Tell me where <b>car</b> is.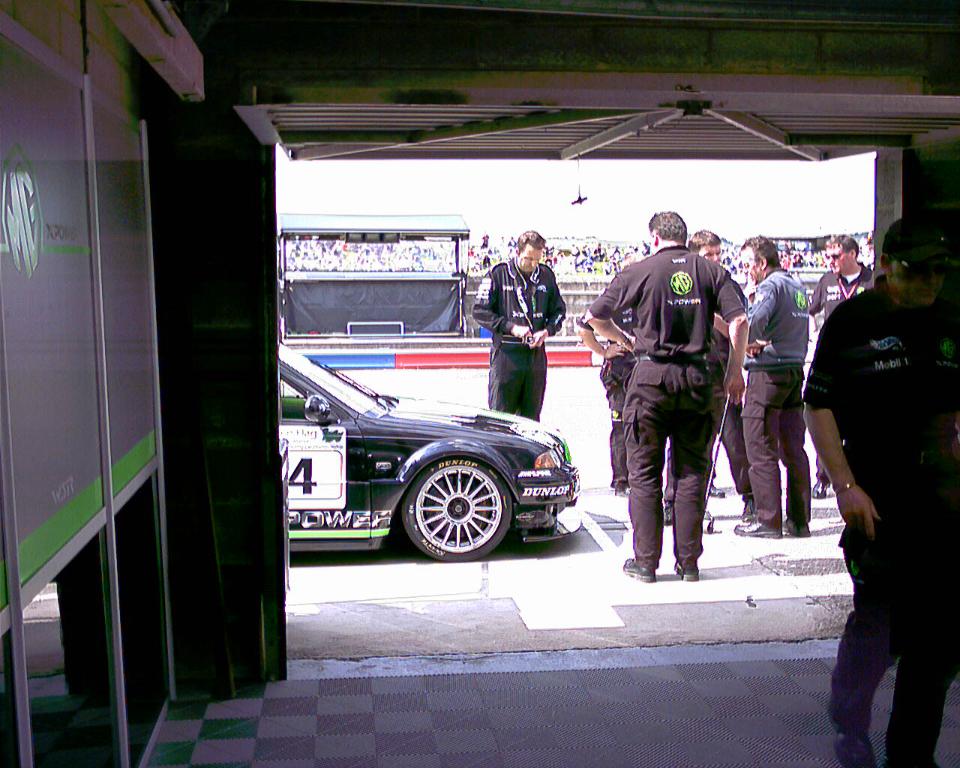
<b>car</b> is at region(279, 346, 580, 565).
